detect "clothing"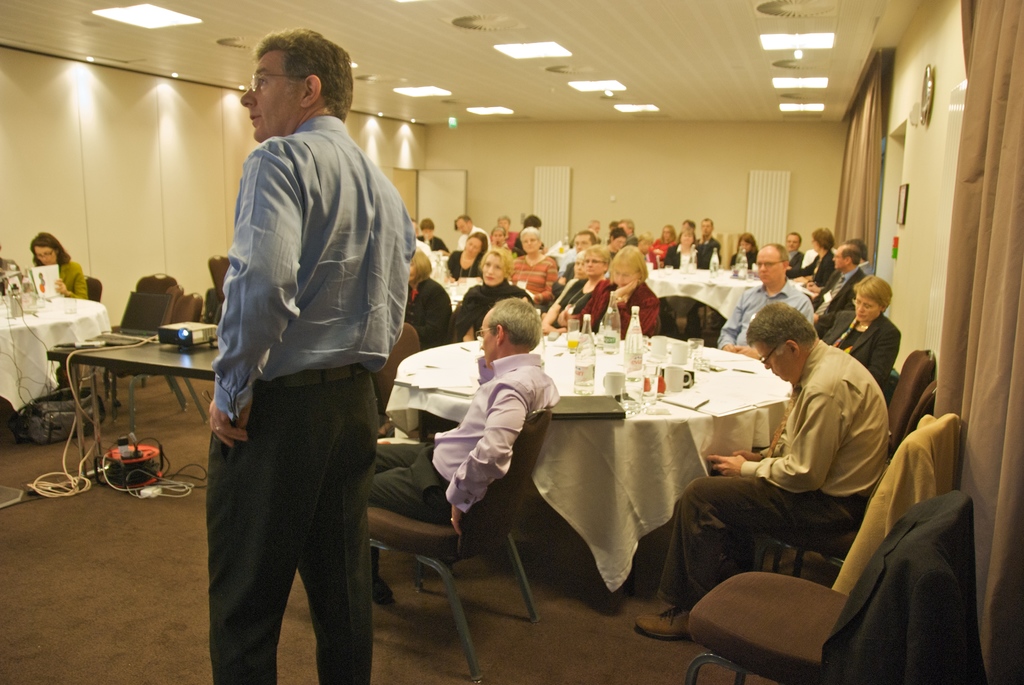
crop(413, 241, 481, 324)
